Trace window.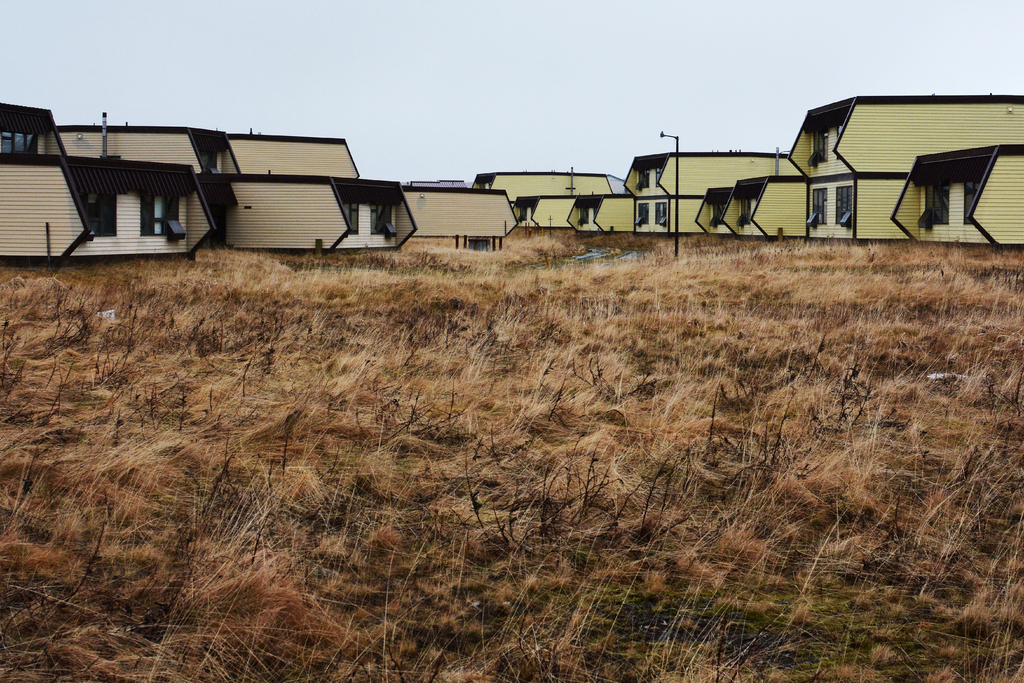
Traced to [x1=141, y1=193, x2=179, y2=233].
